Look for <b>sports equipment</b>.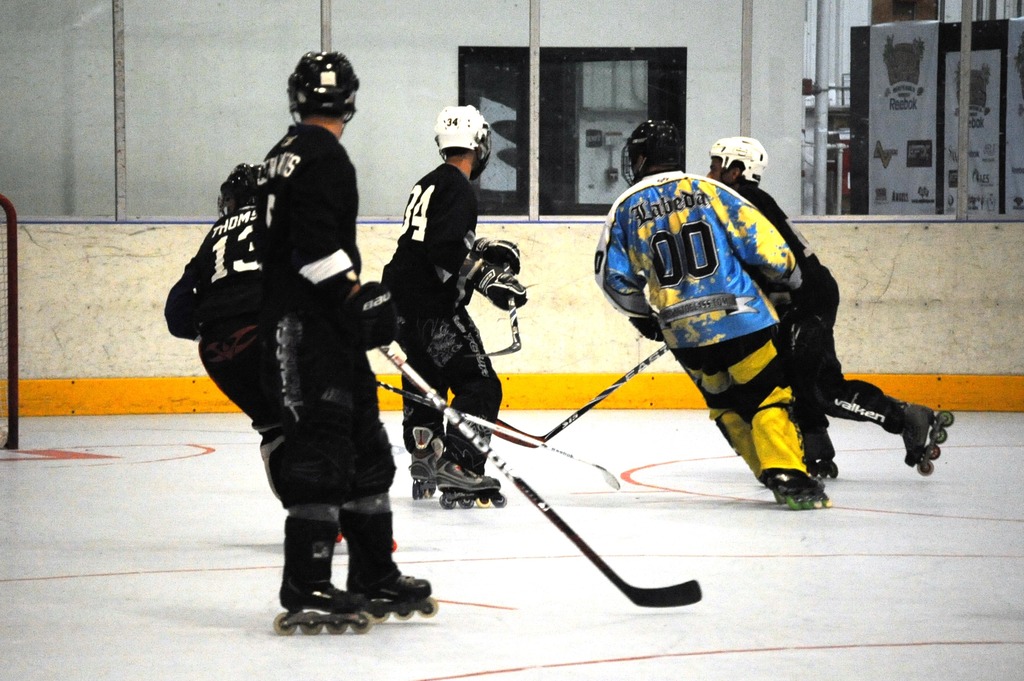
Found: <bbox>539, 338, 674, 443</bbox>.
